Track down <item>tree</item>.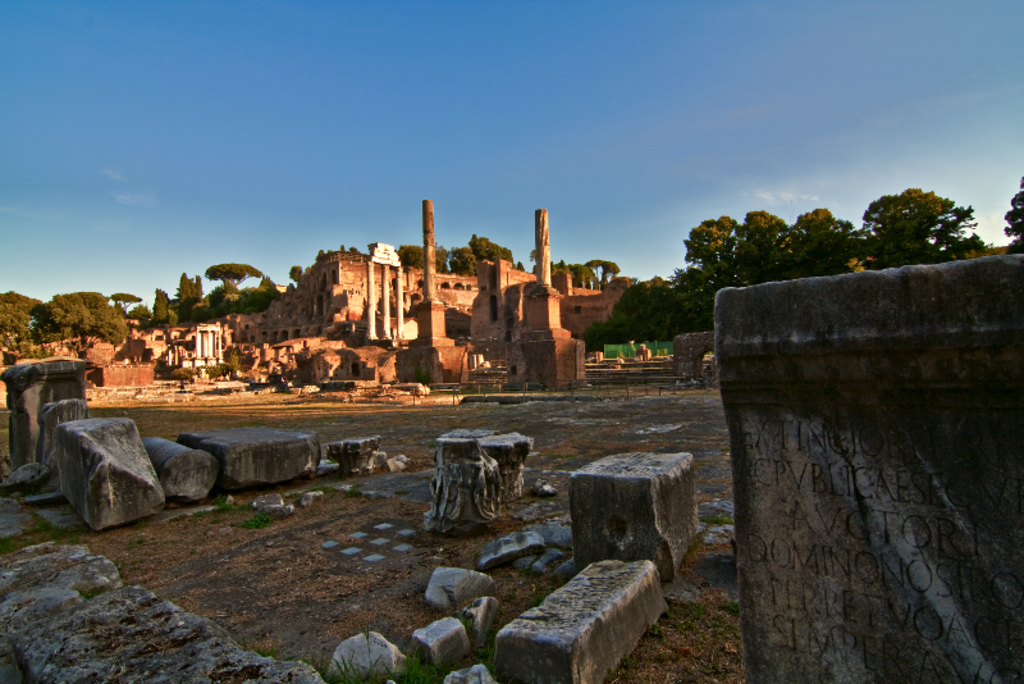
Tracked to locate(602, 272, 681, 341).
